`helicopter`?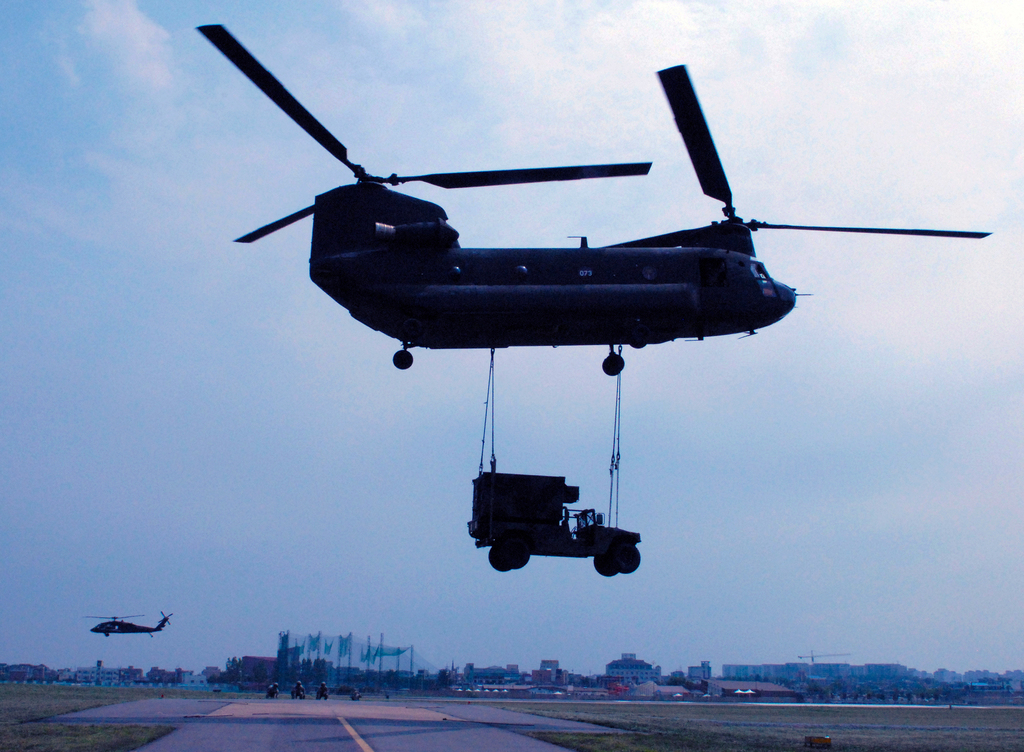
[x1=163, y1=47, x2=996, y2=407]
